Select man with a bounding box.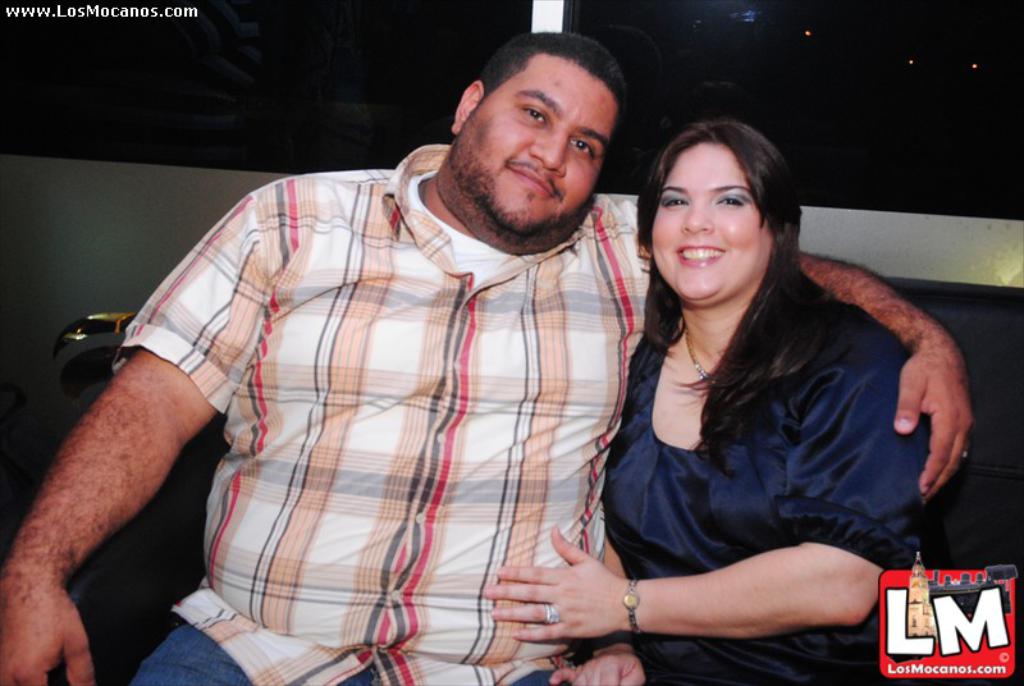
40, 49, 859, 667.
